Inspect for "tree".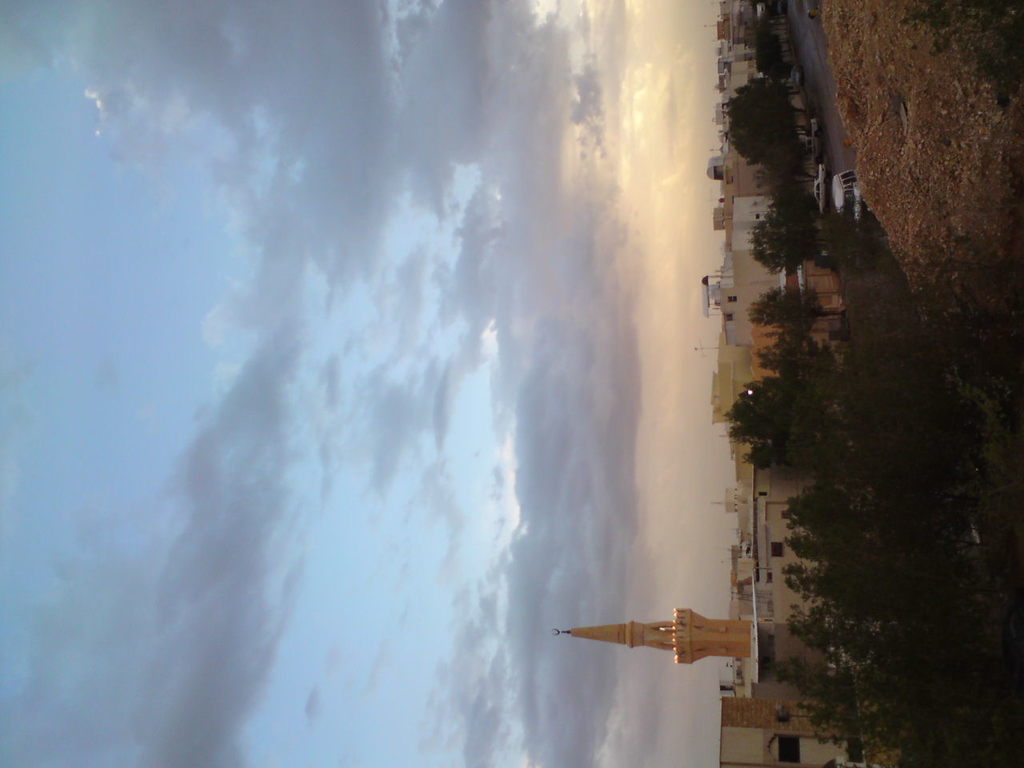
Inspection: 746:284:846:336.
